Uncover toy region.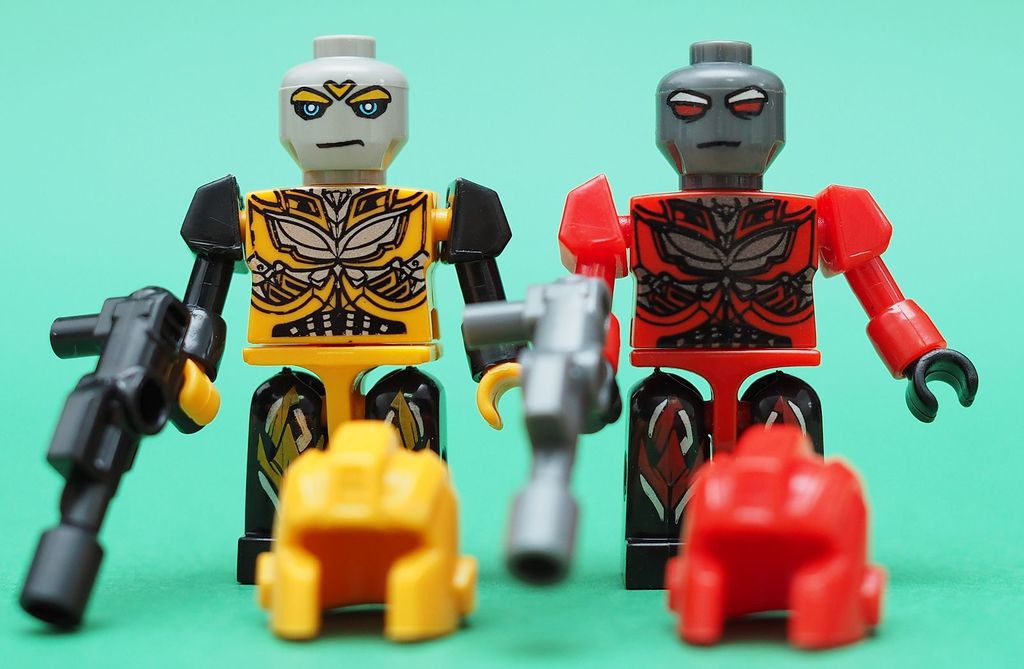
Uncovered: x1=253 y1=416 x2=483 y2=642.
